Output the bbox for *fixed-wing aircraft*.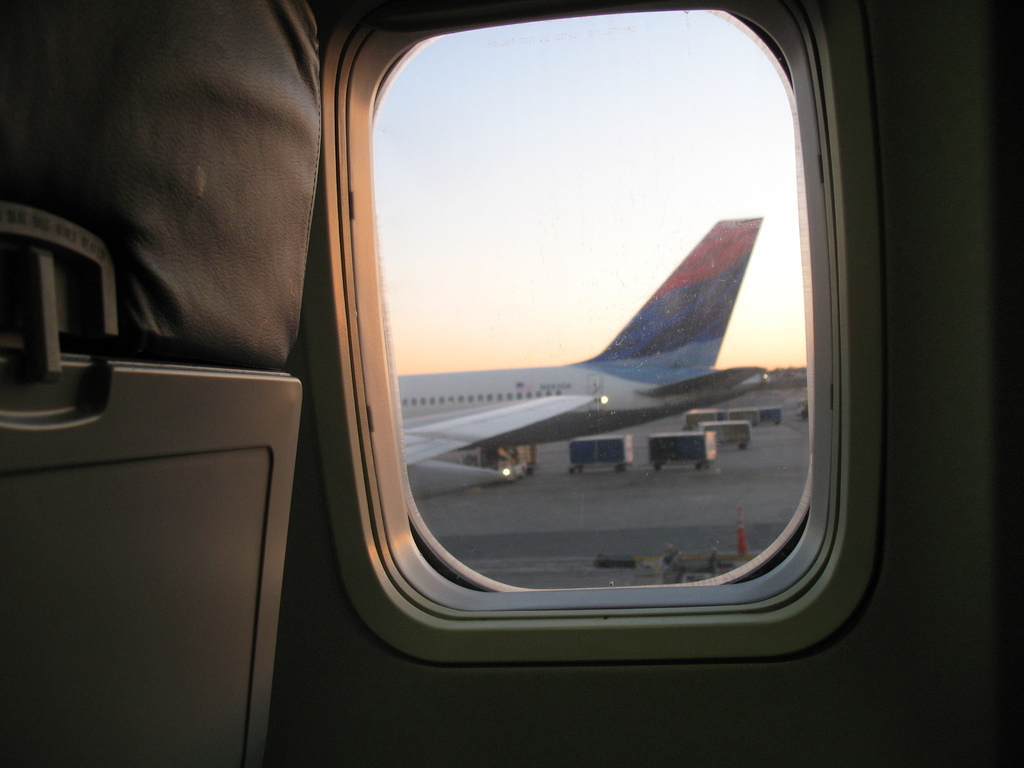
detection(0, 0, 1023, 767).
